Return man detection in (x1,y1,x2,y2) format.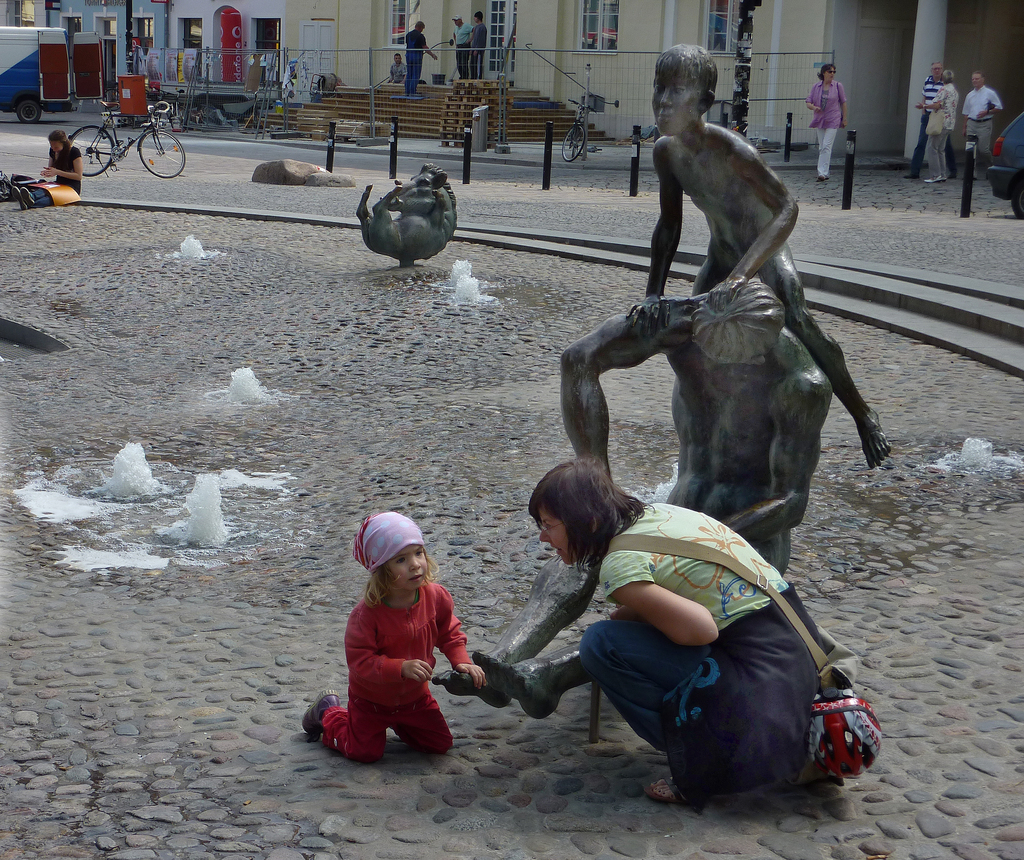
(906,63,956,179).
